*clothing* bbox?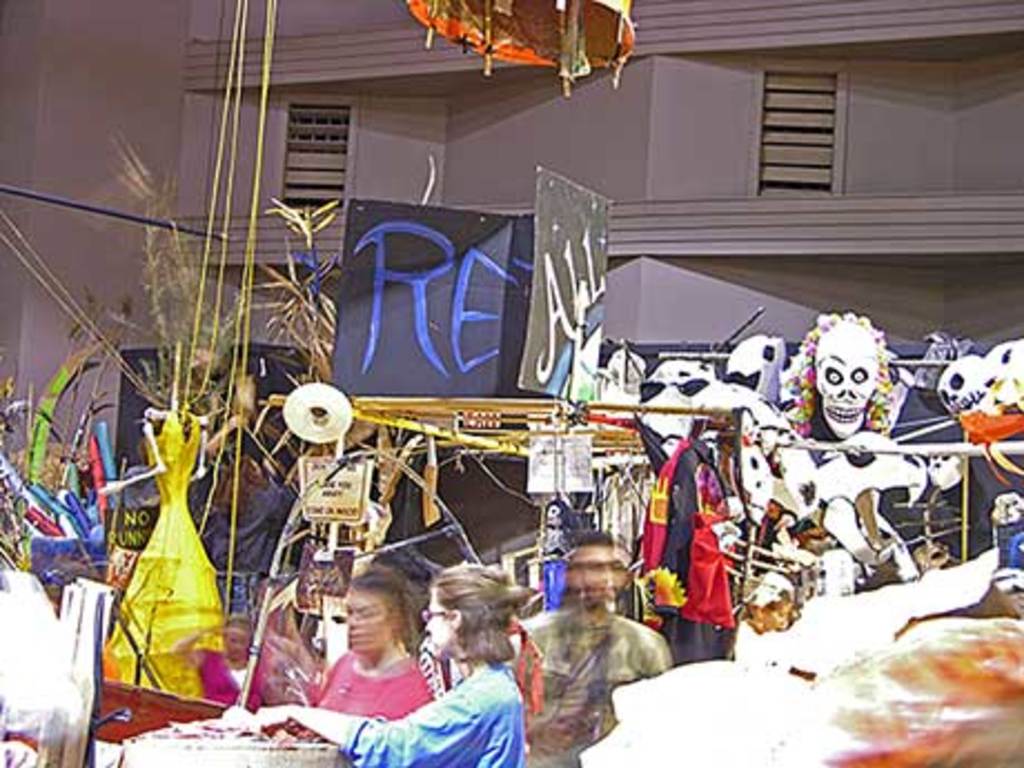
BBox(194, 652, 265, 715)
